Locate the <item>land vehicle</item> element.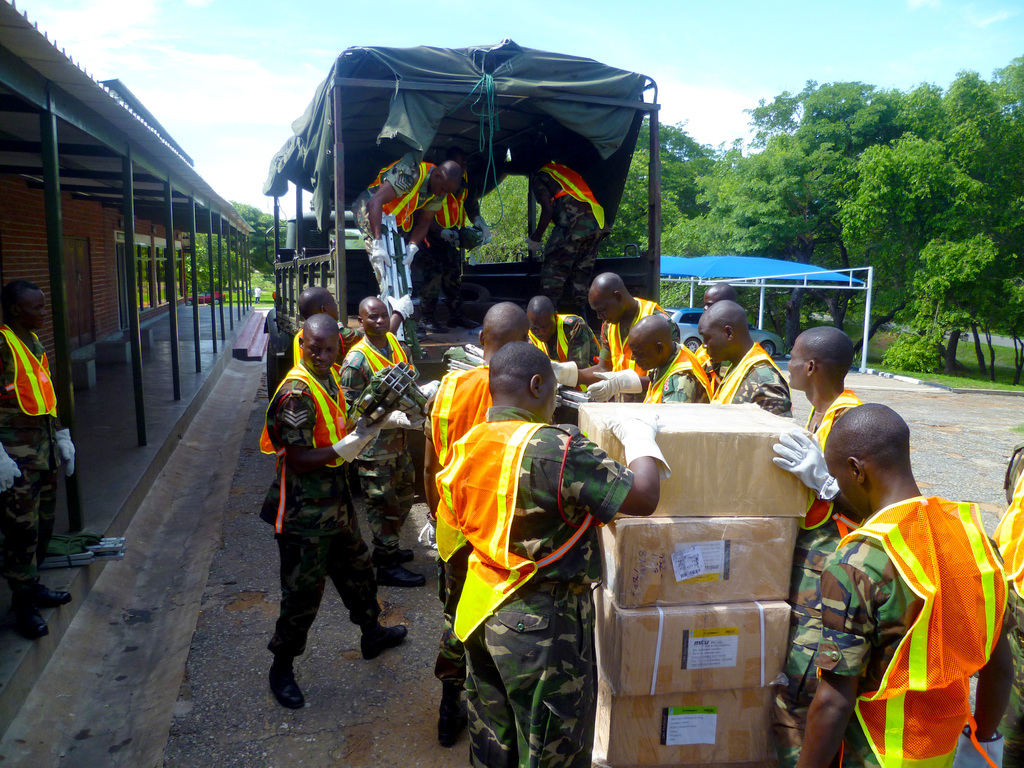
Element bbox: detection(238, 49, 657, 496).
